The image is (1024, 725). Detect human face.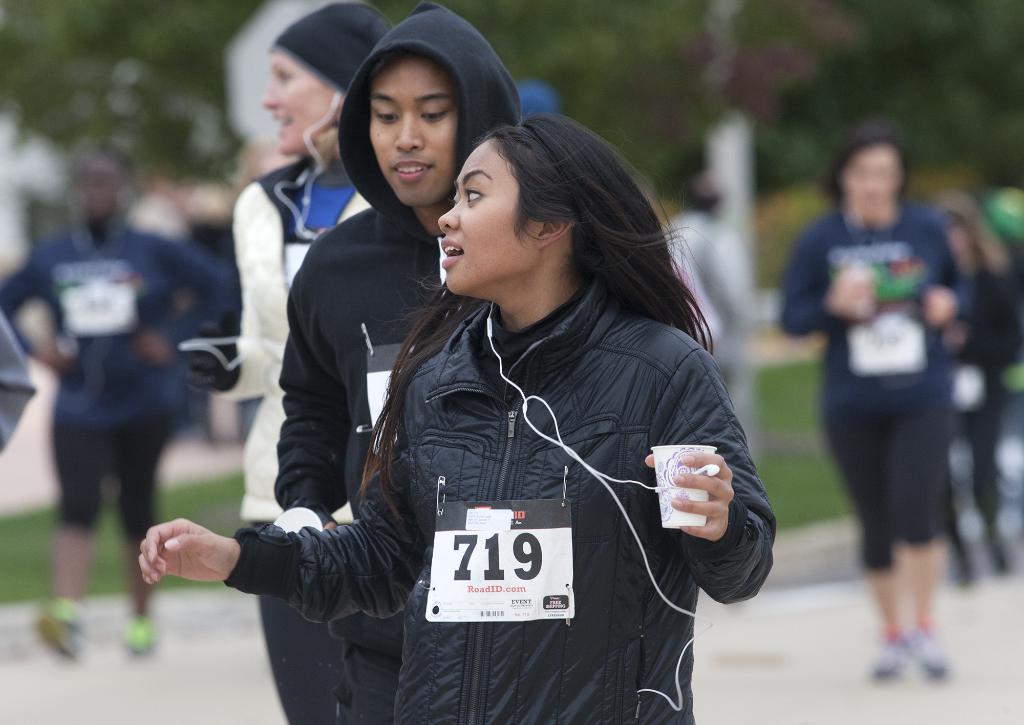
Detection: (437, 140, 546, 289).
